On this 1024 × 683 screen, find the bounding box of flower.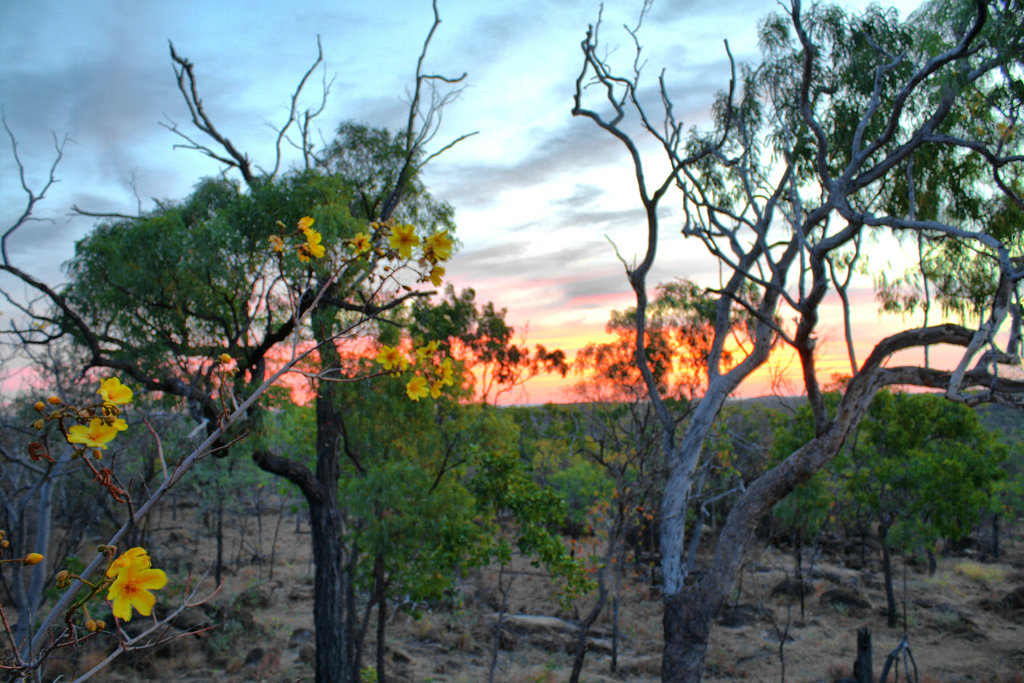
Bounding box: BBox(429, 230, 453, 285).
